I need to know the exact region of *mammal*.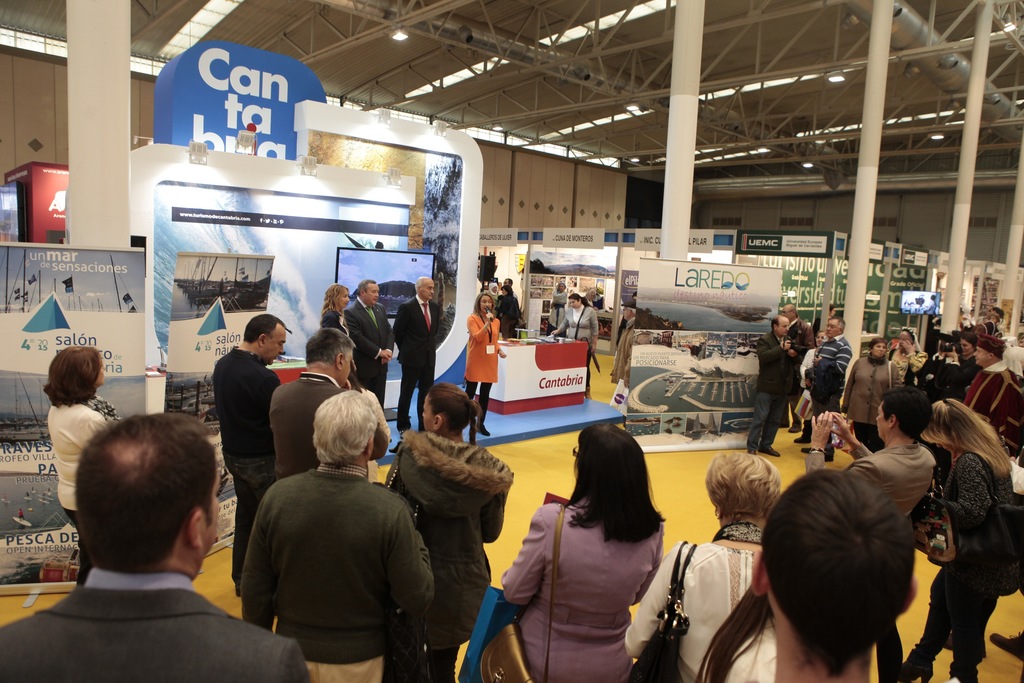
Region: <box>621,448,787,682</box>.
